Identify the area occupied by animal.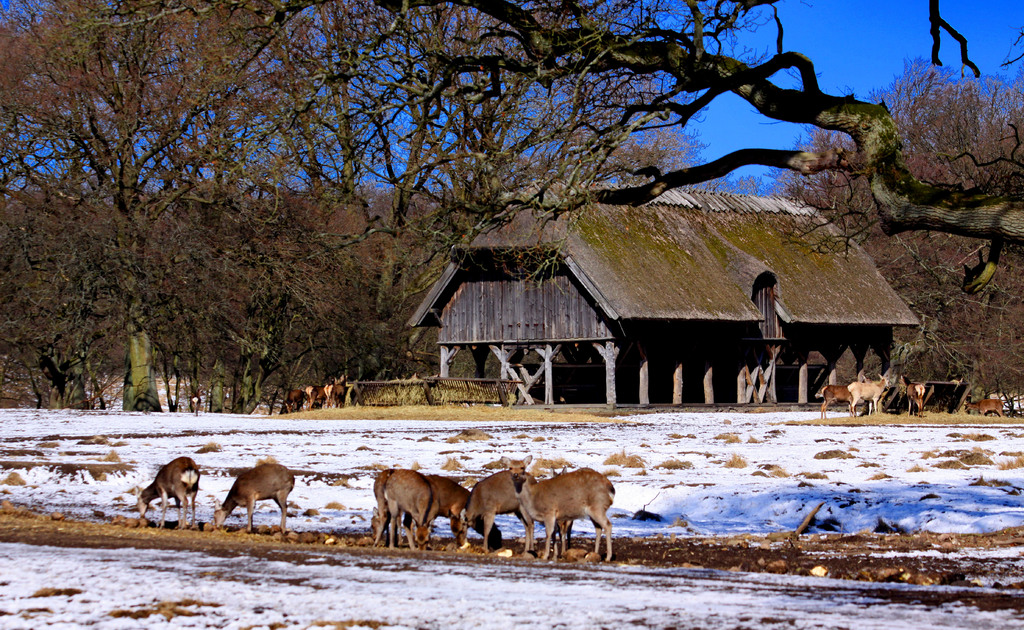
Area: x1=312, y1=378, x2=346, y2=407.
